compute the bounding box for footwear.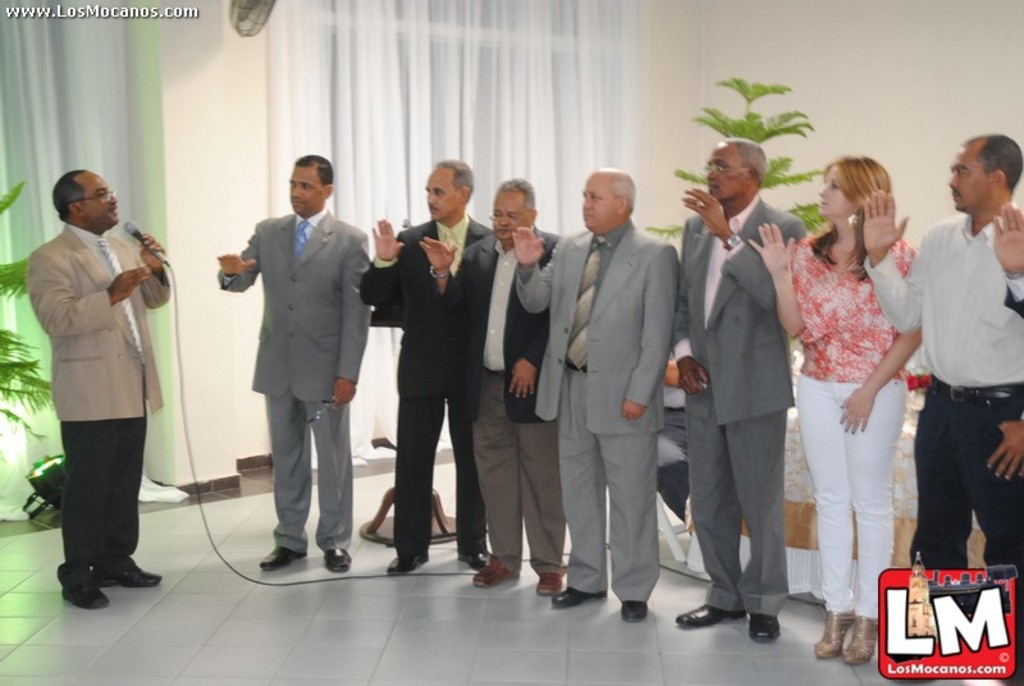
<bbox>620, 598, 648, 622</bbox>.
